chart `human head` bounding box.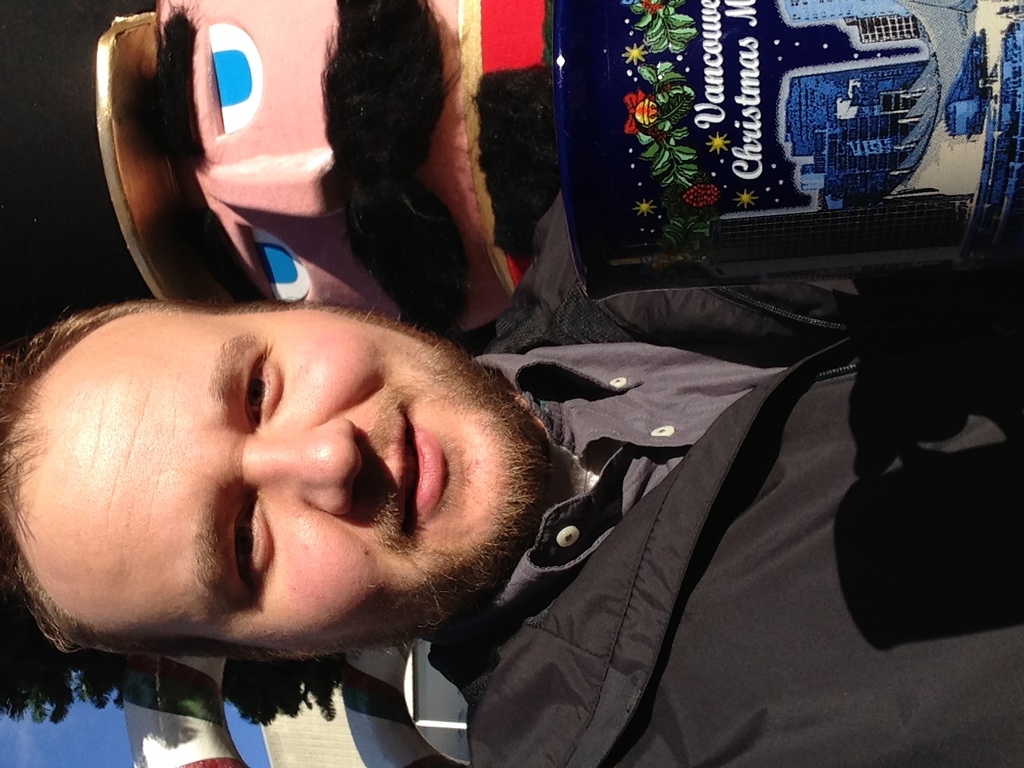
Charted: x1=30, y1=268, x2=522, y2=651.
